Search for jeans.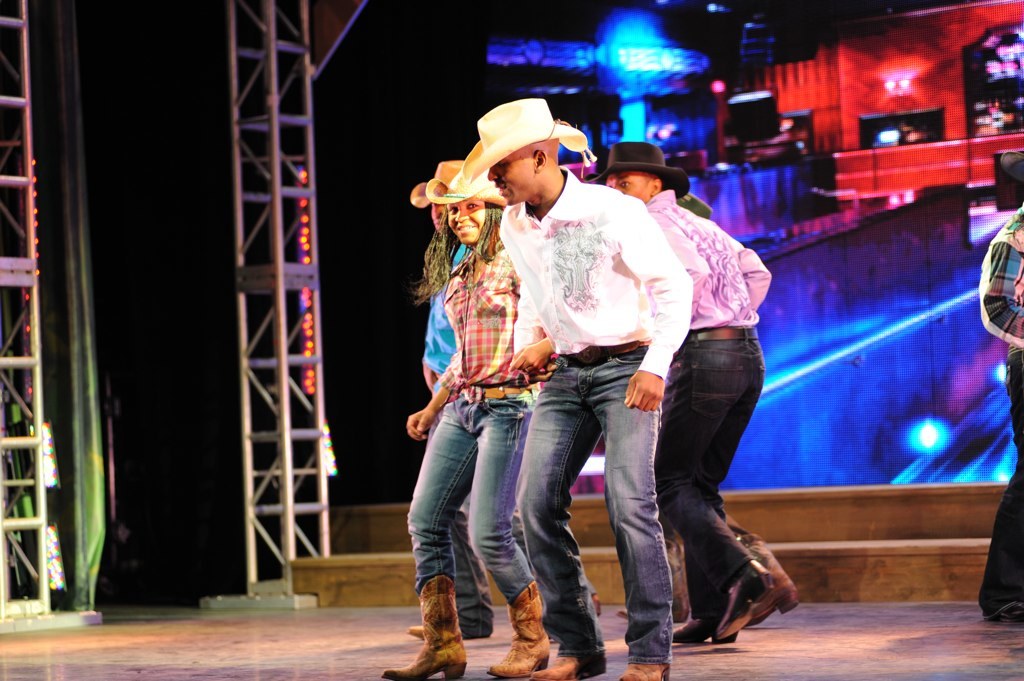
Found at (left=403, top=387, right=540, bottom=601).
